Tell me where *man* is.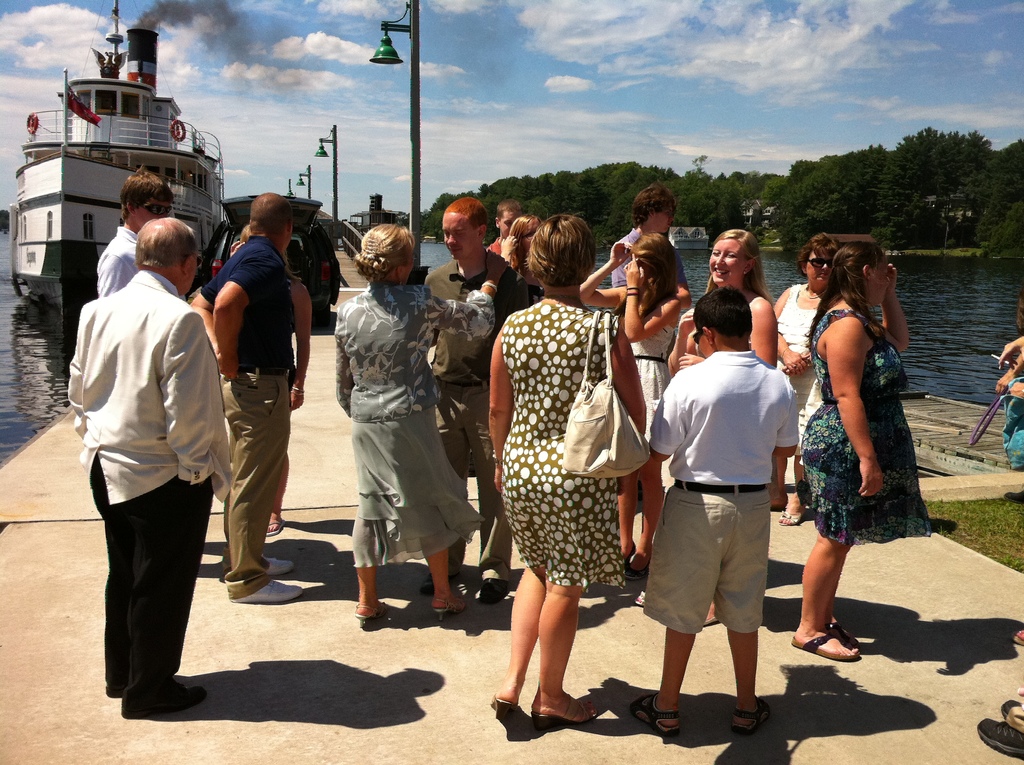
*man* is at [x1=614, y1=179, x2=701, y2=306].
